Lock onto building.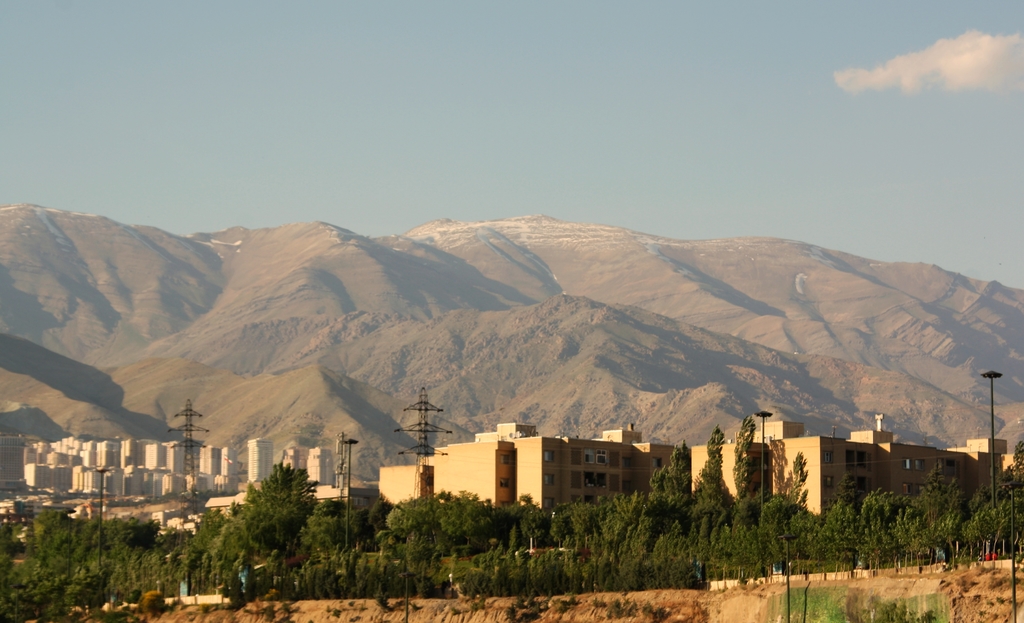
Locked: region(516, 428, 676, 505).
